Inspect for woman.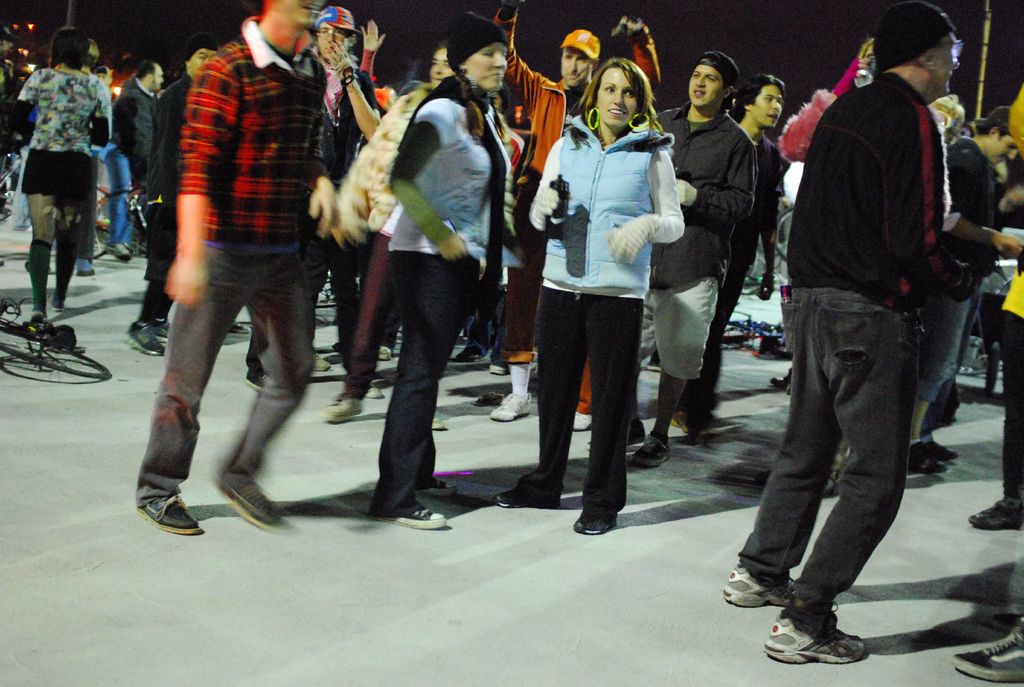
Inspection: [left=314, top=44, right=454, bottom=424].
